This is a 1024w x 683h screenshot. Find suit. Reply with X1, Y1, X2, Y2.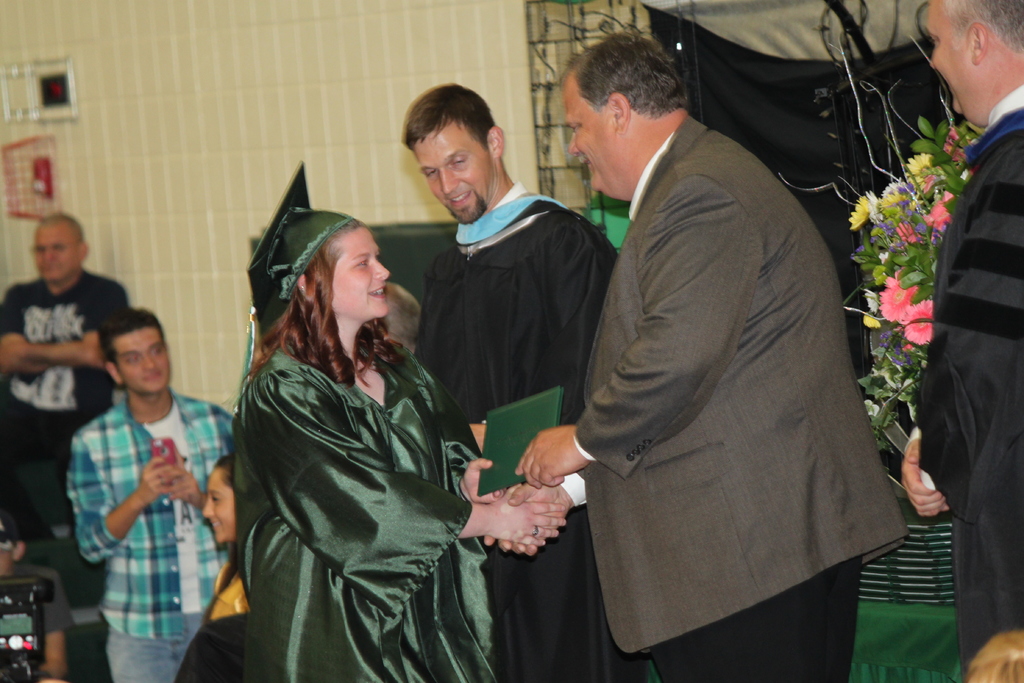
517, 42, 886, 682.
